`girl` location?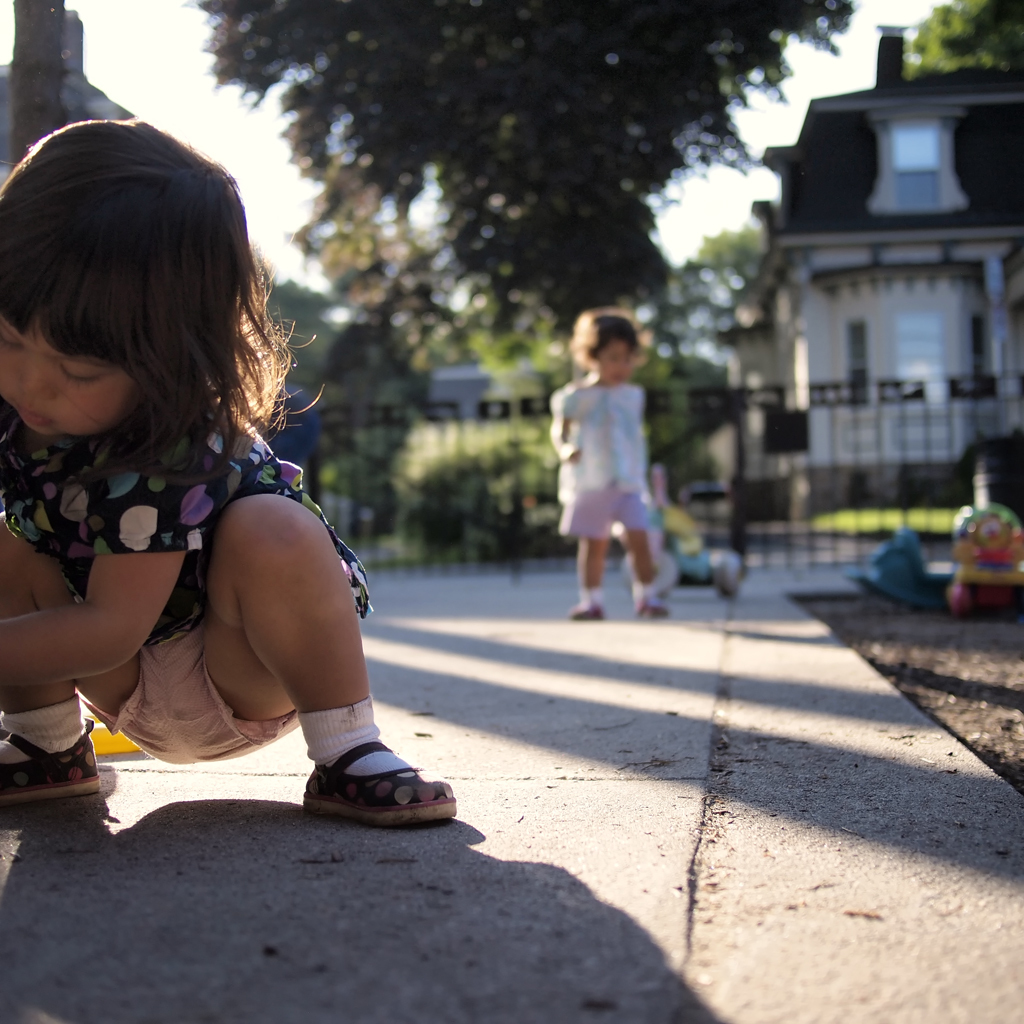
0 120 462 826
